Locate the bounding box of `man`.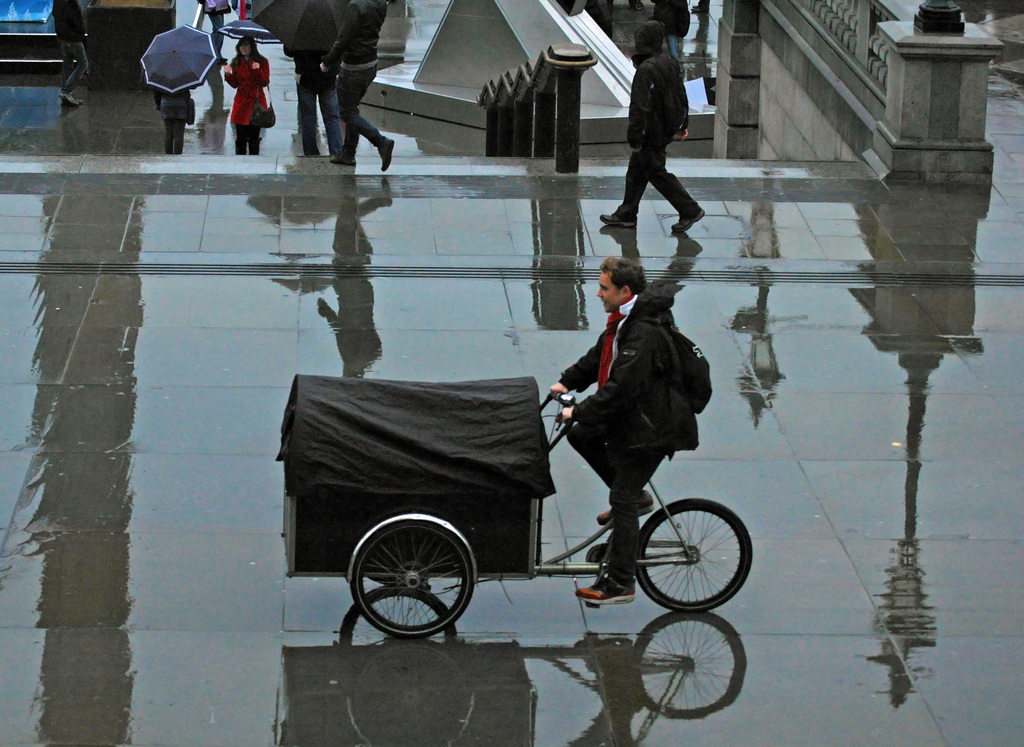
Bounding box: [left=605, top=42, right=716, bottom=259].
